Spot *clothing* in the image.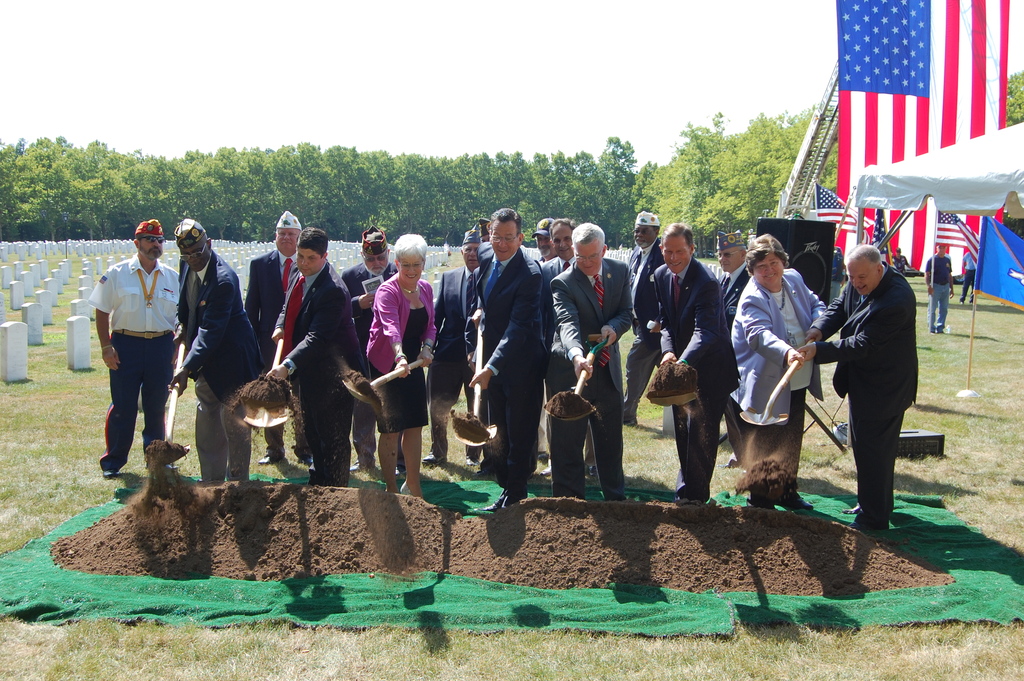
*clothing* found at 541 254 602 467.
